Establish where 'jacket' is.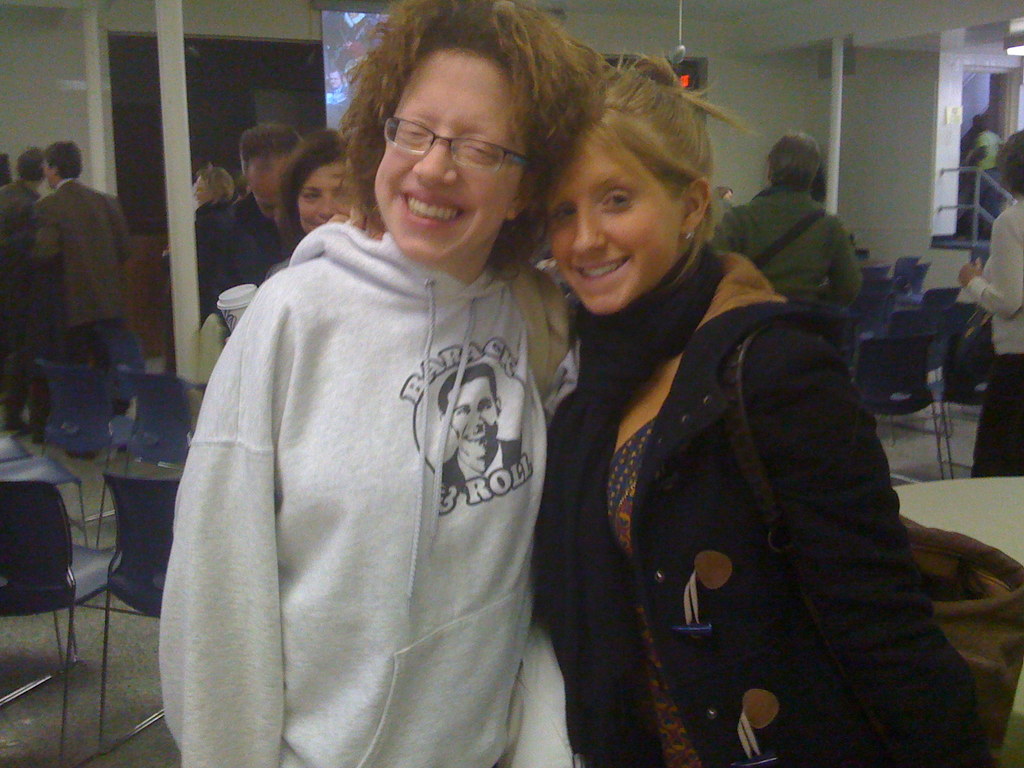
Established at (x1=712, y1=183, x2=868, y2=302).
